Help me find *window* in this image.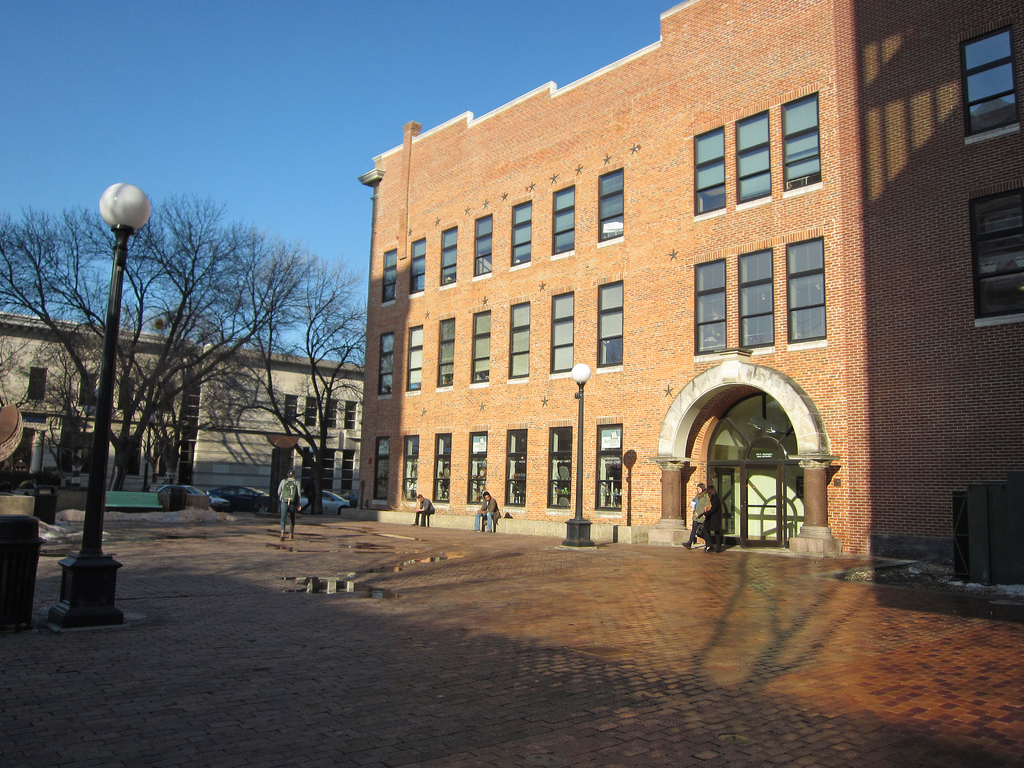
Found it: 598, 424, 621, 513.
